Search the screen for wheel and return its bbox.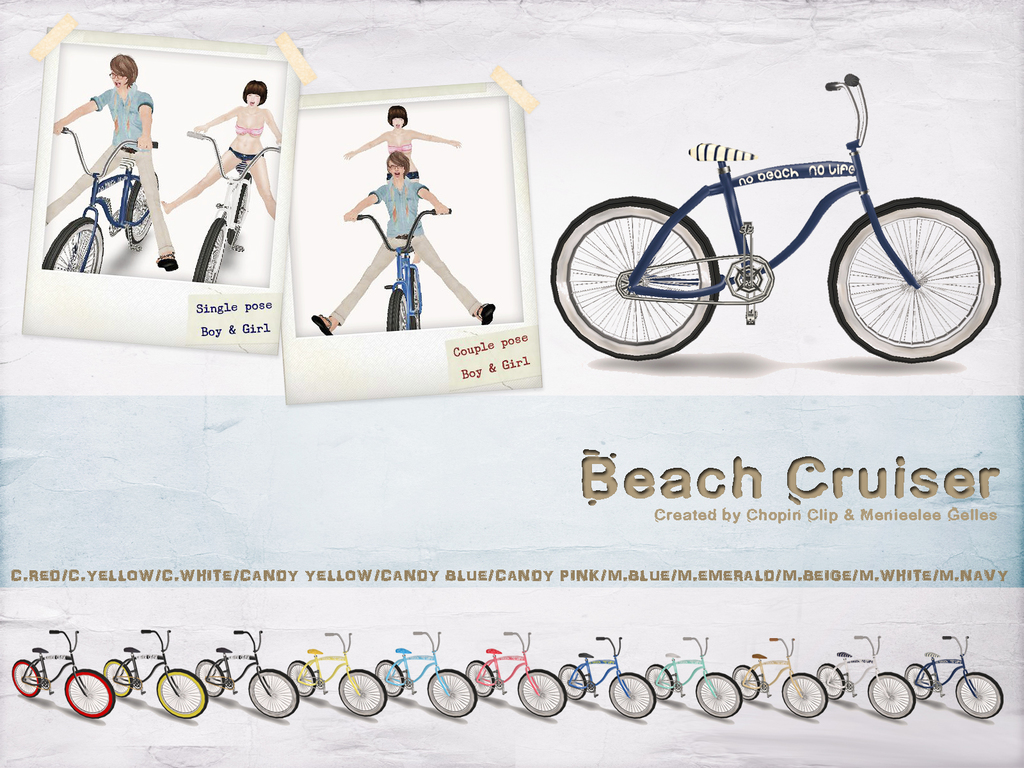
Found: region(228, 184, 247, 246).
